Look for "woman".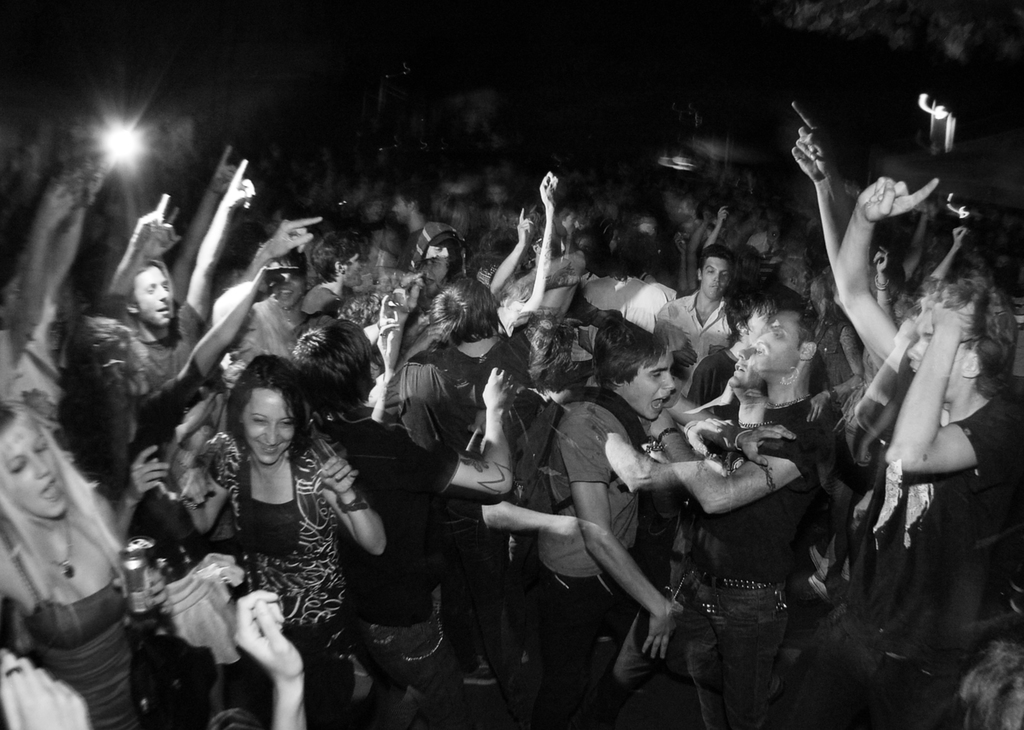
Found: <bbox>0, 396, 163, 729</bbox>.
